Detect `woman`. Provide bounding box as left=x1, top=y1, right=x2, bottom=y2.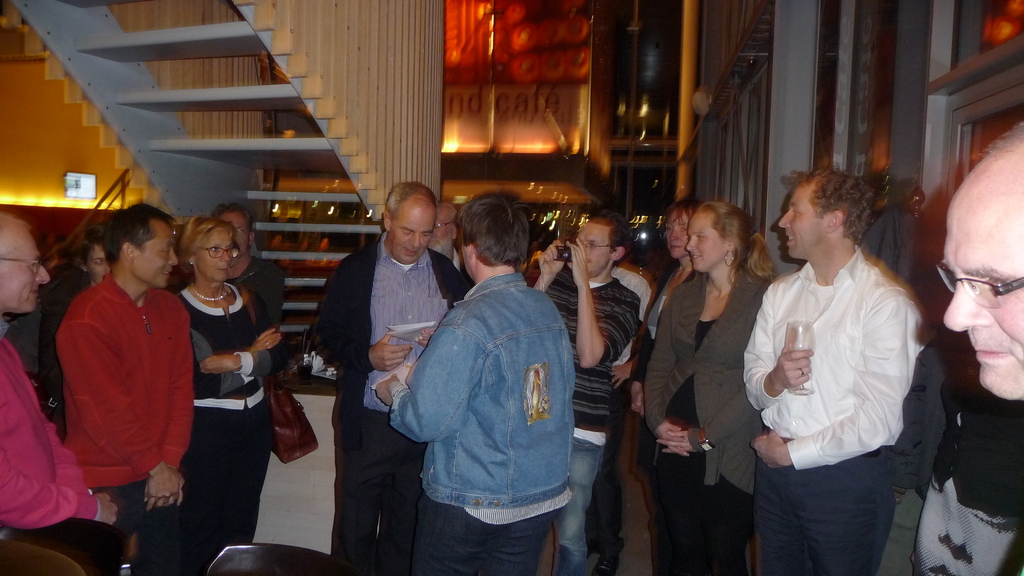
left=148, top=195, right=282, bottom=564.
